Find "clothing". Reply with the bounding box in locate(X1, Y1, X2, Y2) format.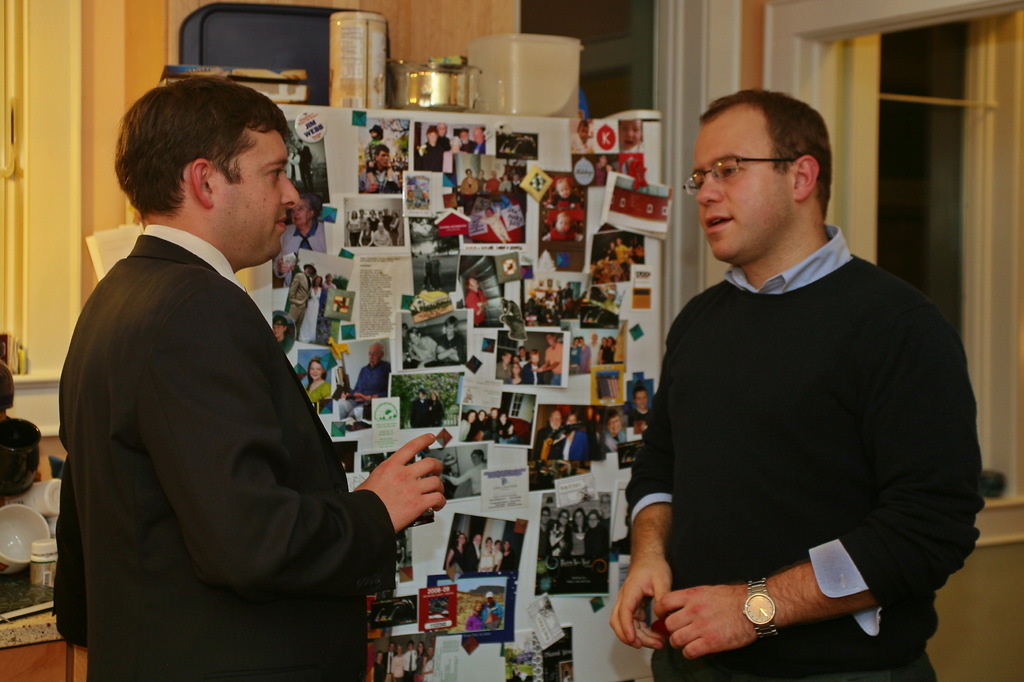
locate(289, 273, 311, 338).
